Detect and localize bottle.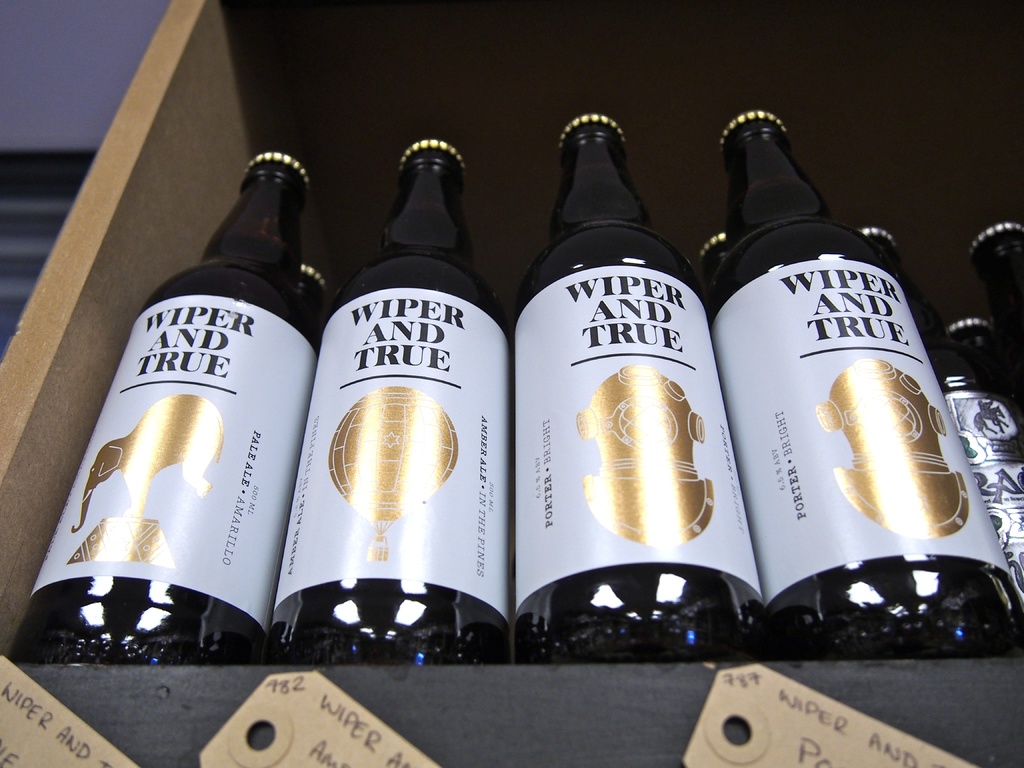
Localized at [x1=277, y1=137, x2=512, y2=666].
